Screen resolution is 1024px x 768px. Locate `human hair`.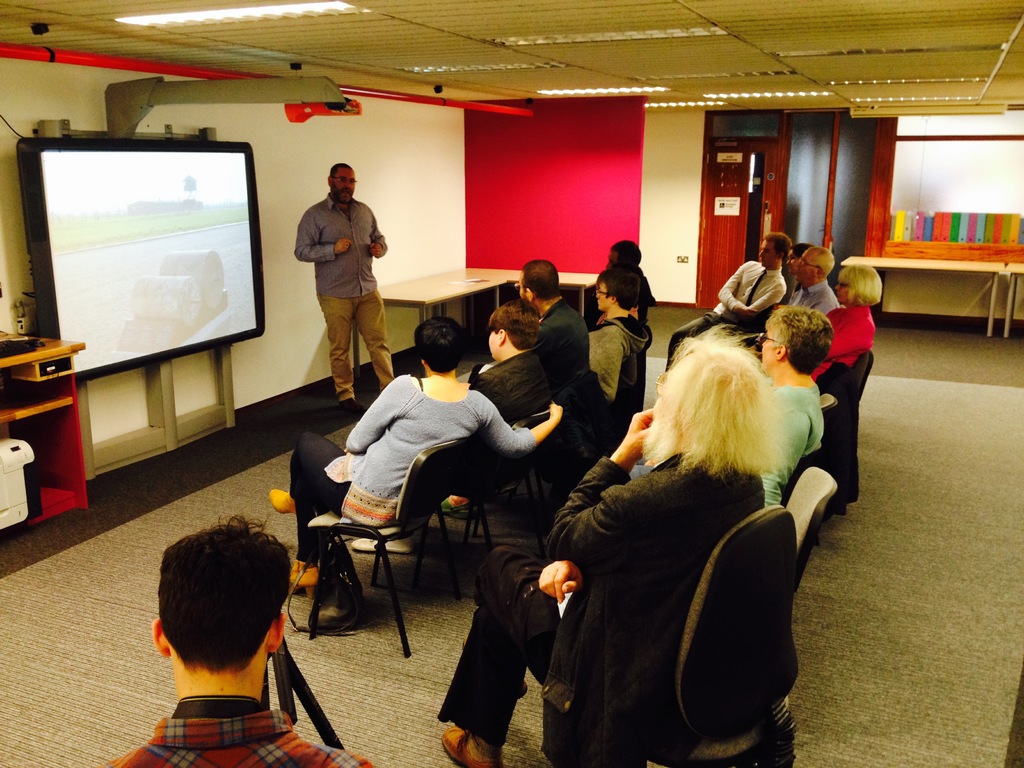
(x1=765, y1=303, x2=831, y2=379).
